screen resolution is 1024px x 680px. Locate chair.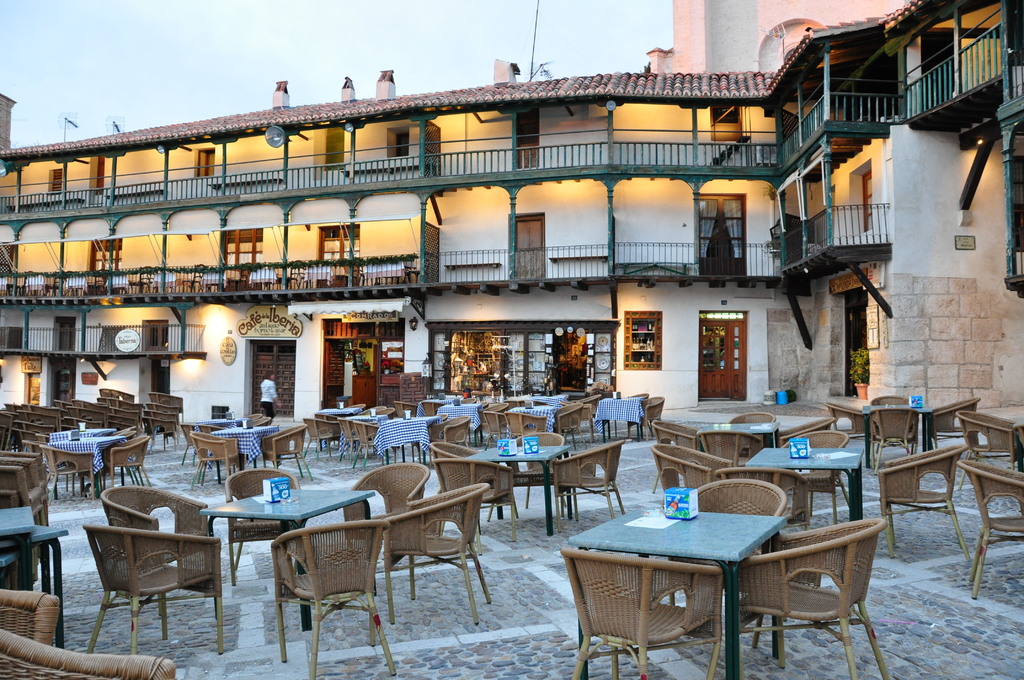
340, 464, 434, 597.
